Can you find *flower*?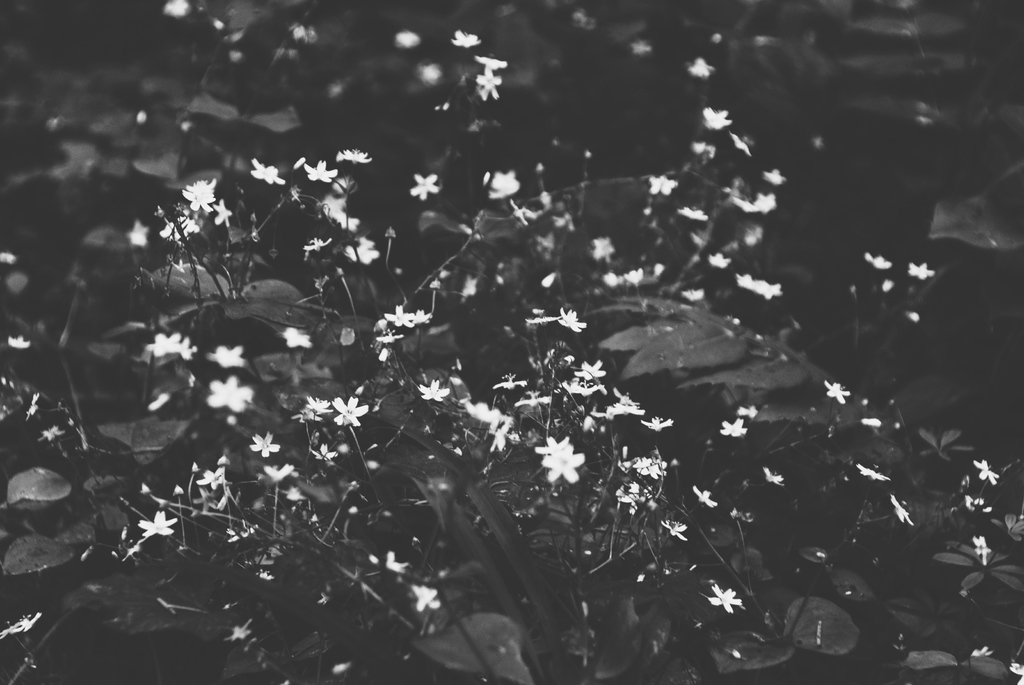
Yes, bounding box: <region>246, 431, 282, 456</region>.
